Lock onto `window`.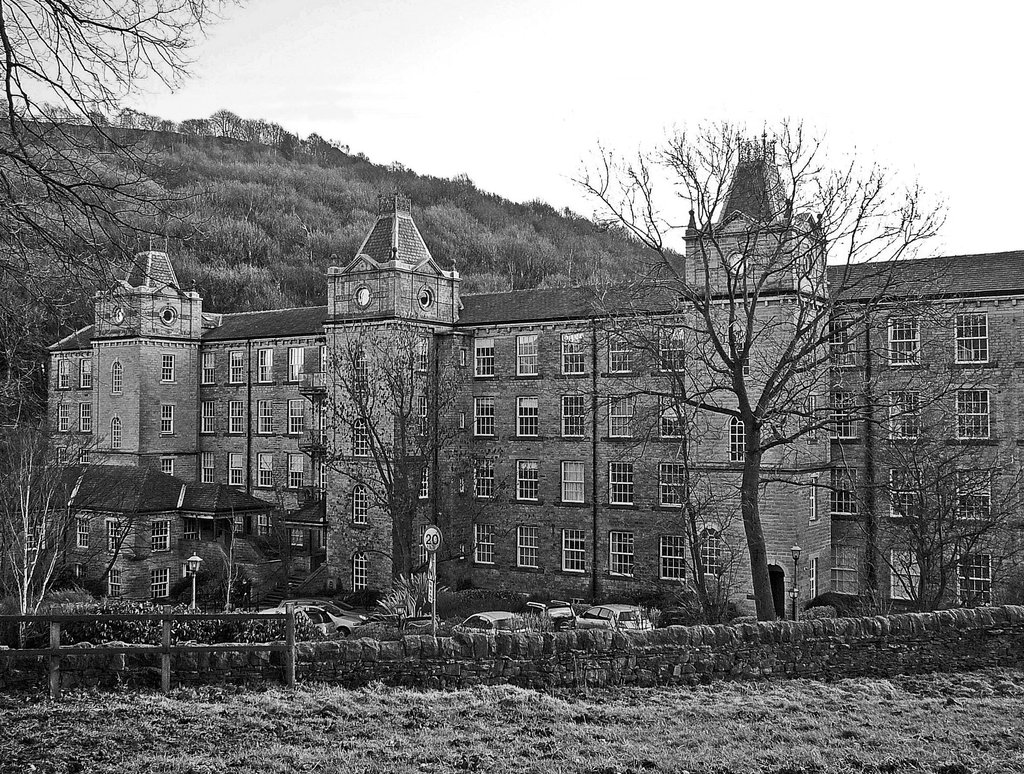
Locked: [887,313,922,369].
